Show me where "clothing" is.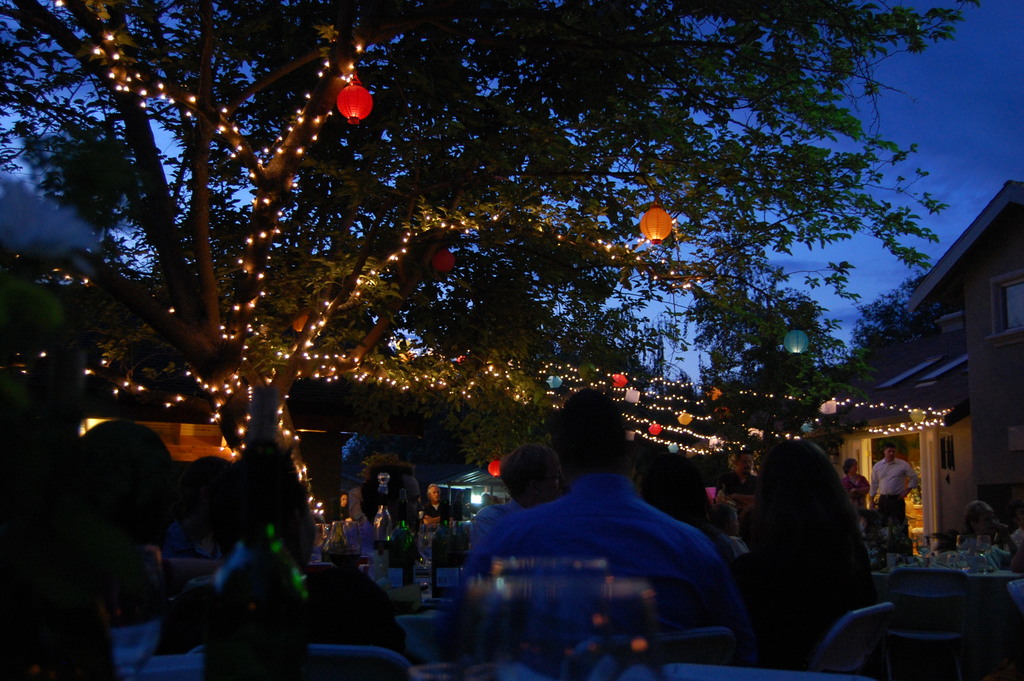
"clothing" is at bbox=[325, 498, 348, 524].
